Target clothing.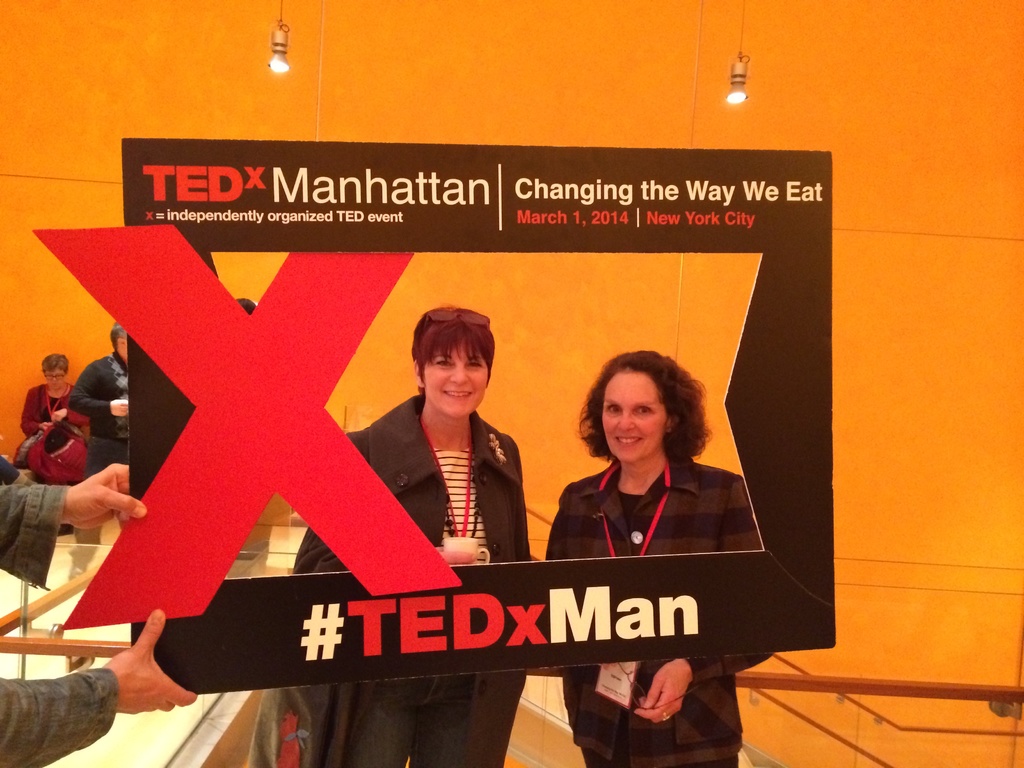
Target region: [x1=289, y1=394, x2=535, y2=767].
